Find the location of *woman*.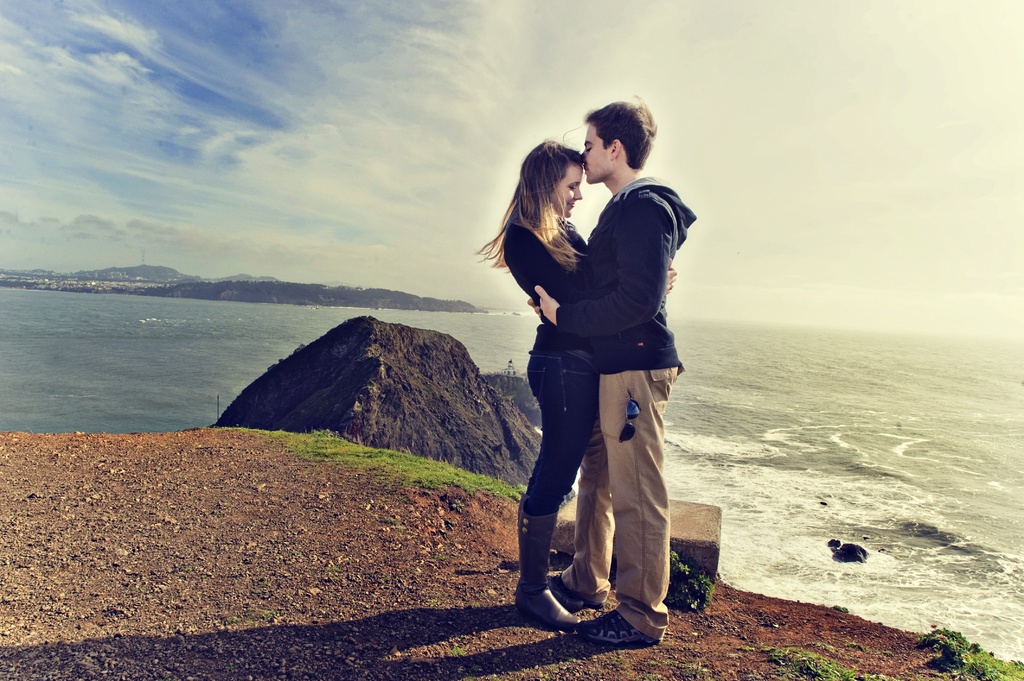
Location: [481,111,690,613].
